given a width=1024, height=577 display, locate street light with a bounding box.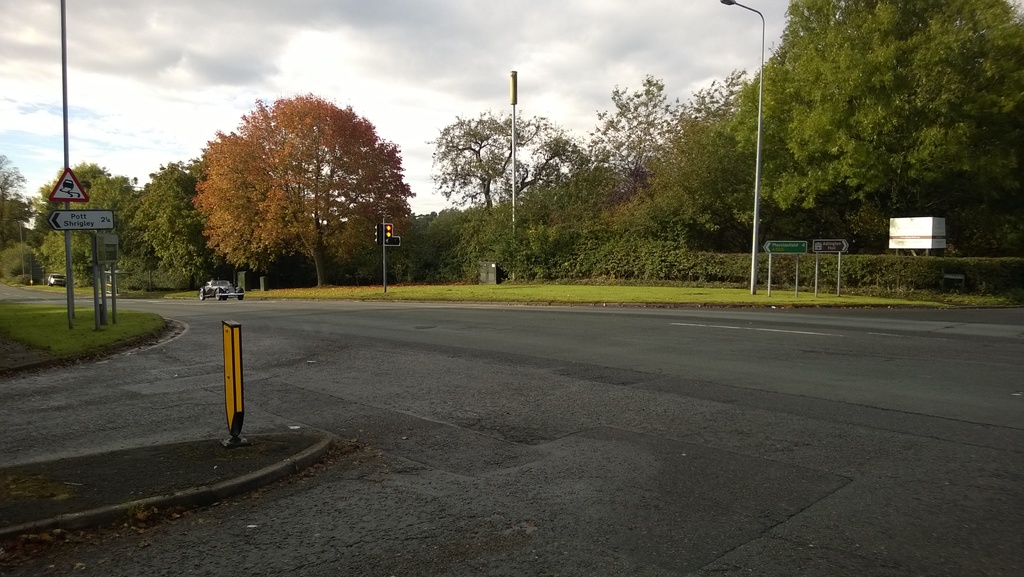
Located: region(4, 216, 26, 280).
